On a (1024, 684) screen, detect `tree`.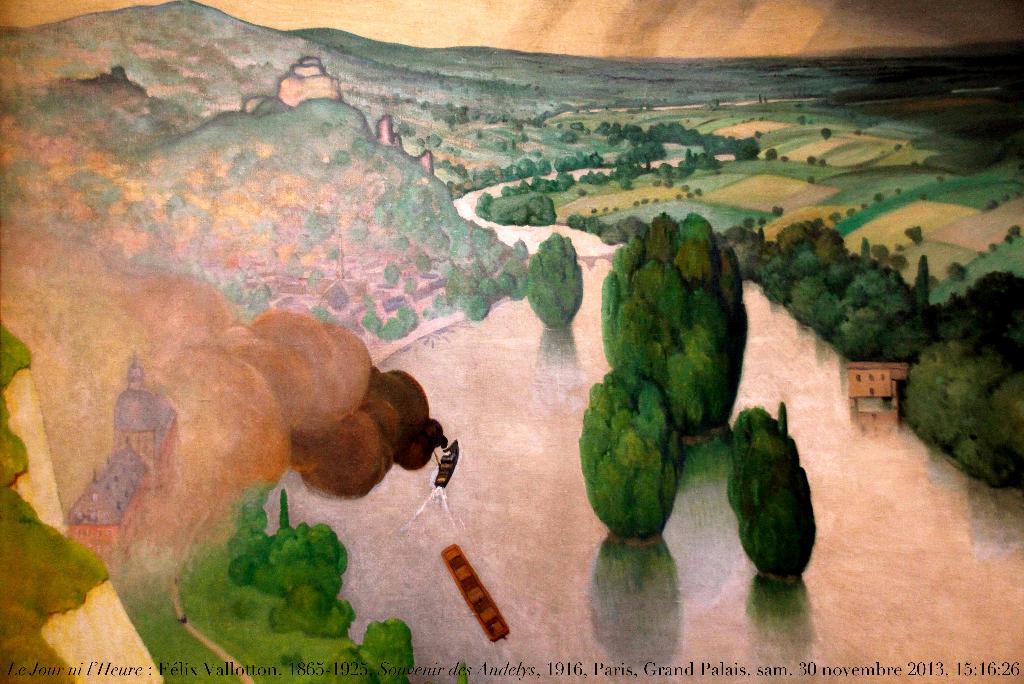
Rect(620, 173, 634, 191).
